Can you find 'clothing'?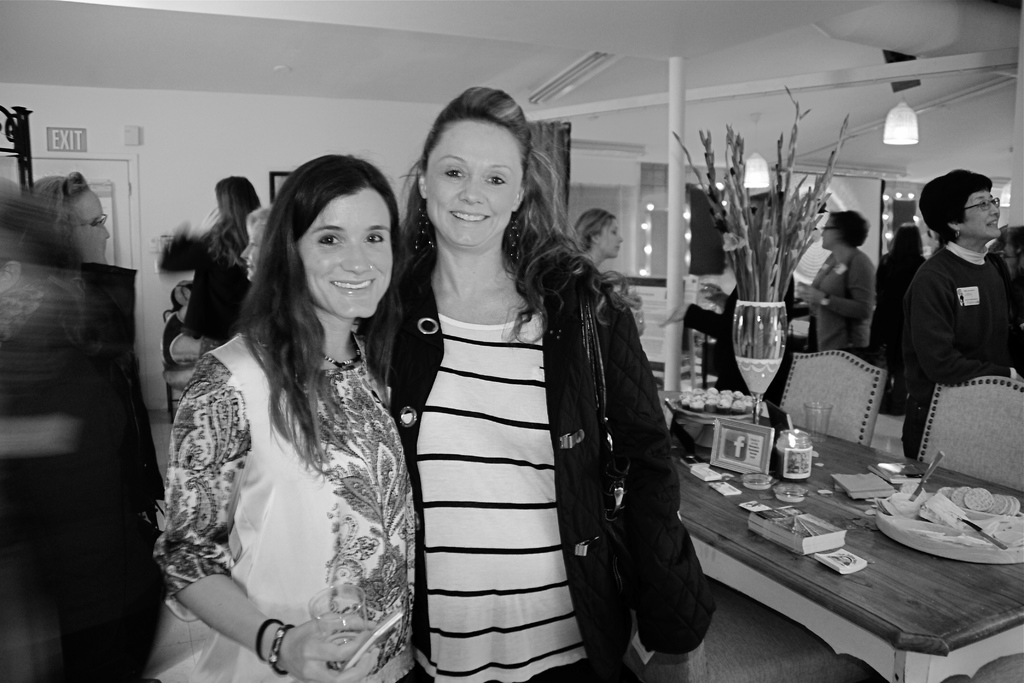
Yes, bounding box: 159/226/248/354.
